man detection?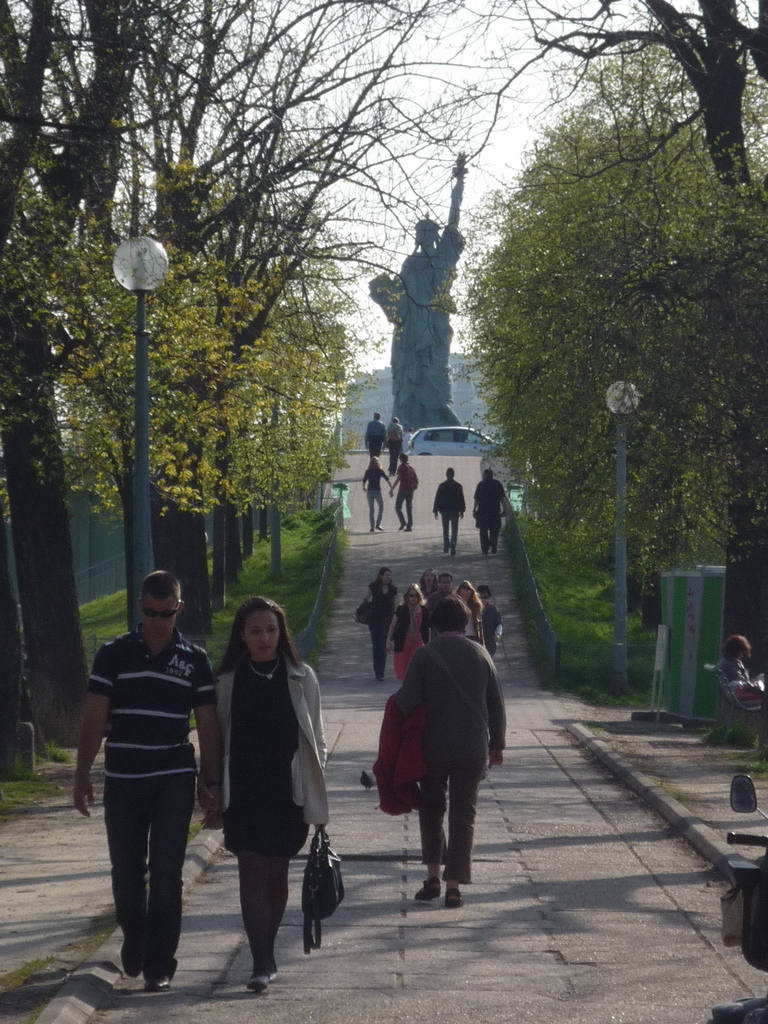
x1=469 y1=467 x2=504 y2=556
